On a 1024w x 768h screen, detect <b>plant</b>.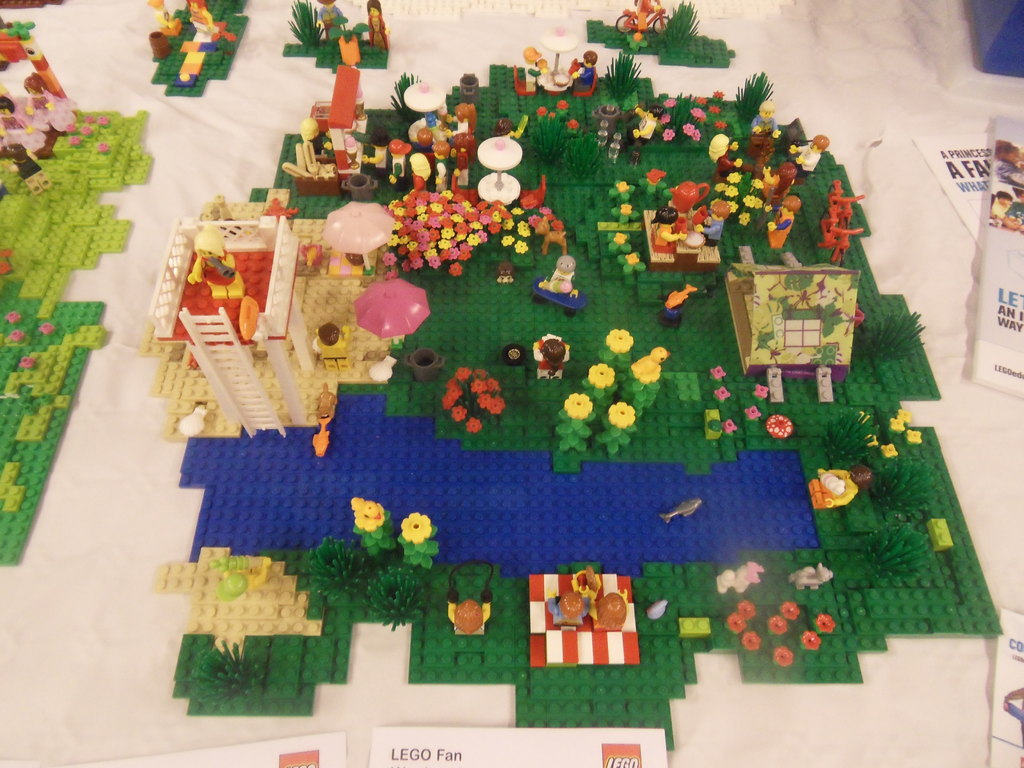
box=[600, 51, 634, 104].
